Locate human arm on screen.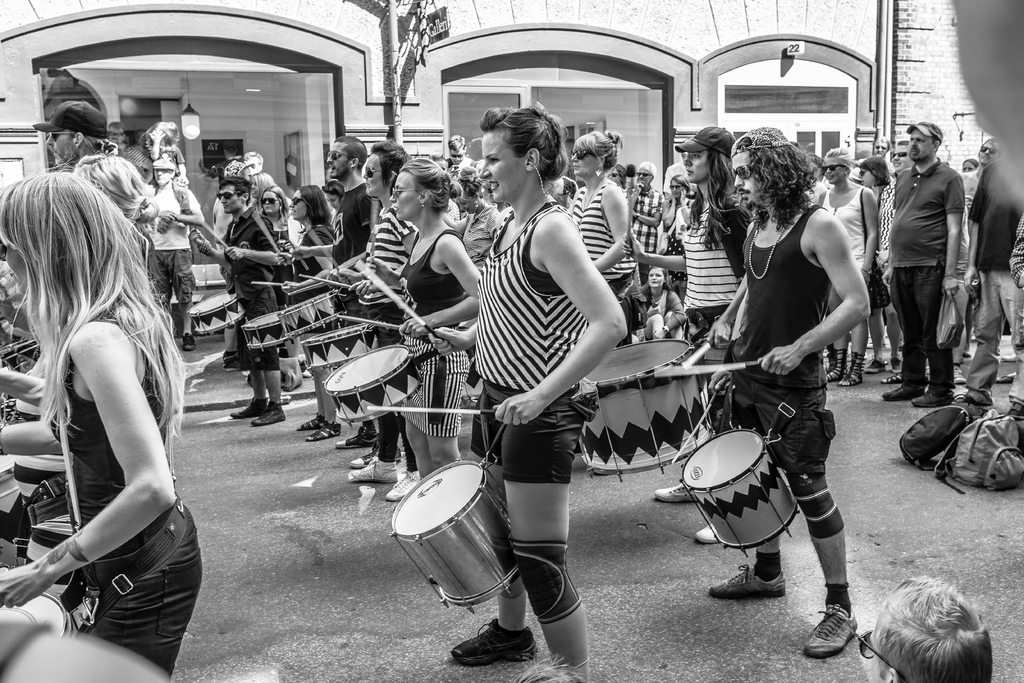
On screen at bbox=(519, 202, 643, 432).
